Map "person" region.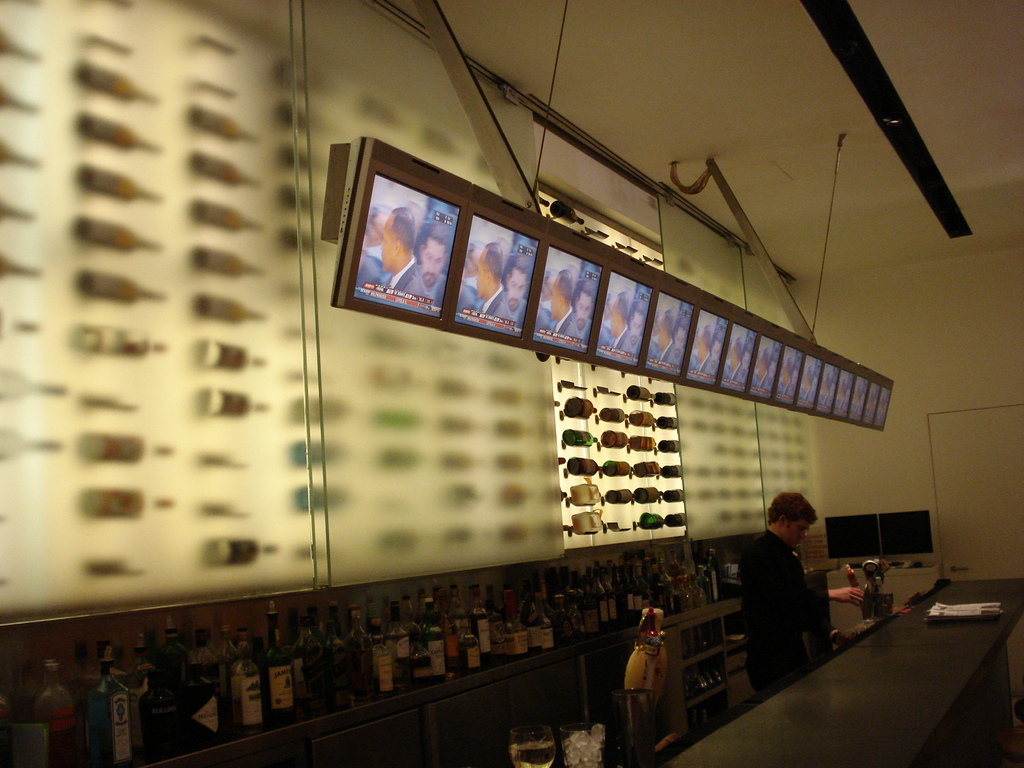
Mapped to box=[738, 488, 863, 691].
